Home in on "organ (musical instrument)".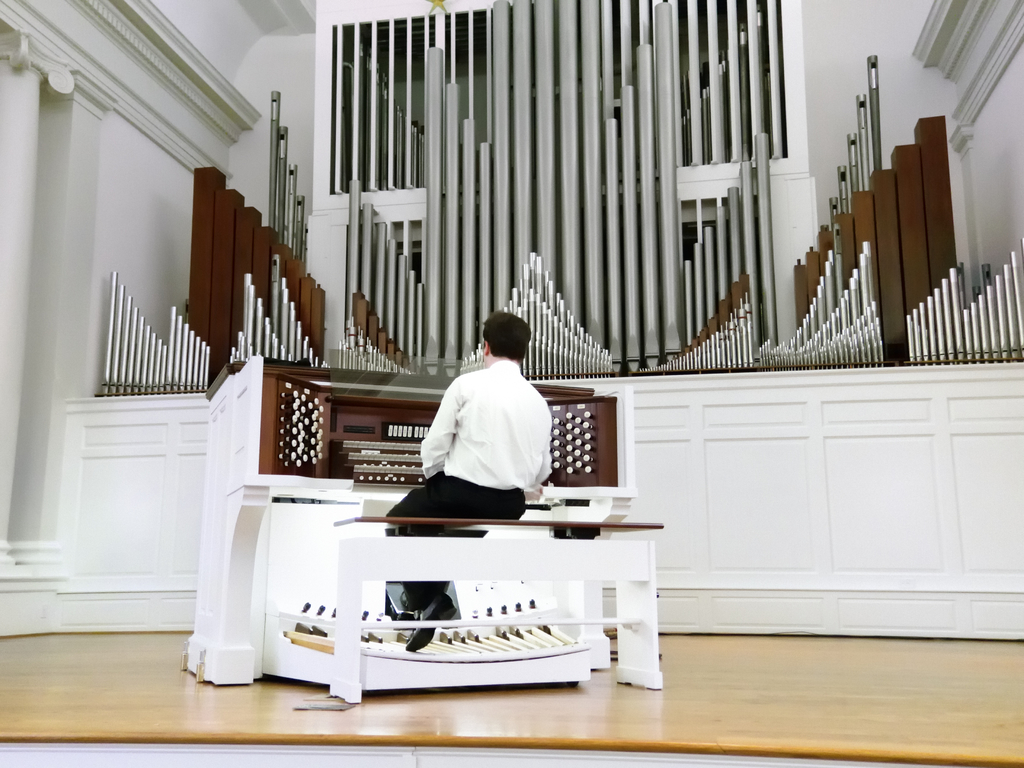
Homed in at box=[94, 0, 1023, 689].
